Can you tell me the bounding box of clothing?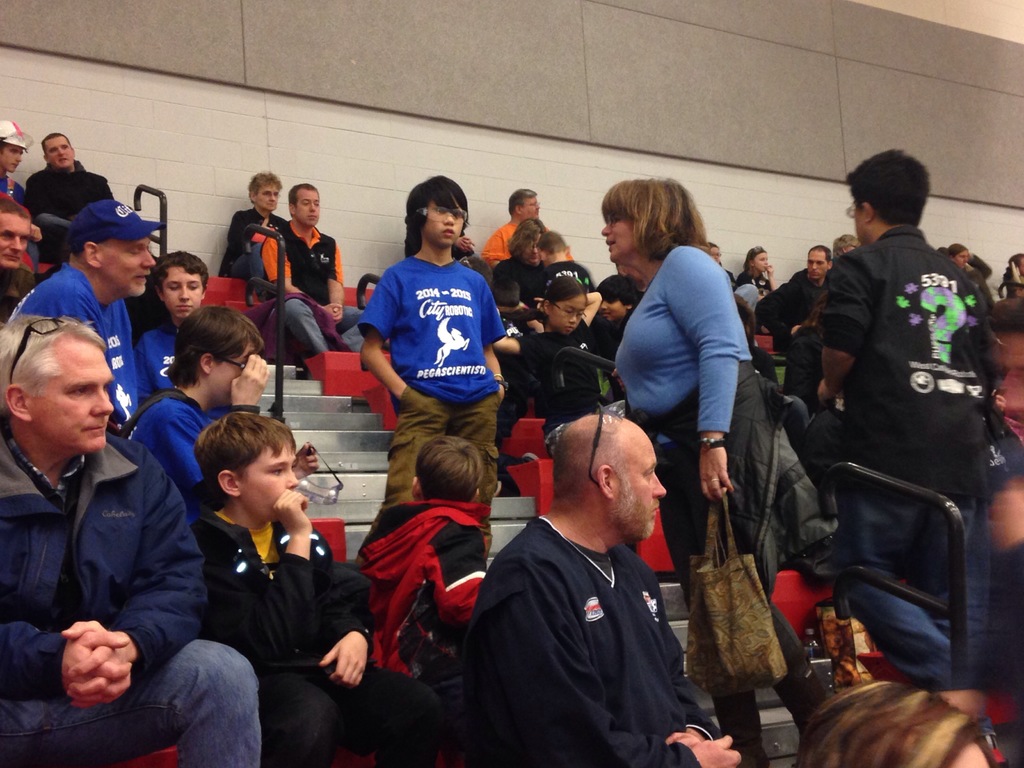
131 385 262 522.
